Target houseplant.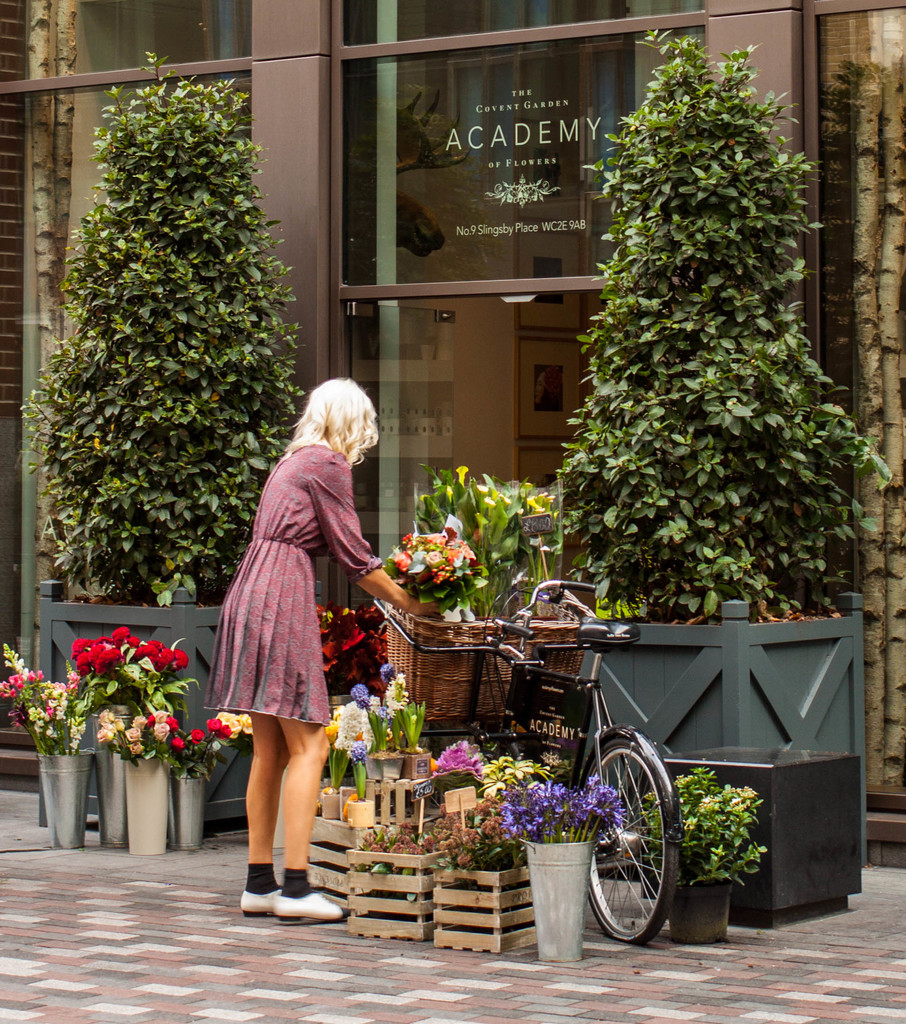
Target region: crop(363, 703, 385, 778).
